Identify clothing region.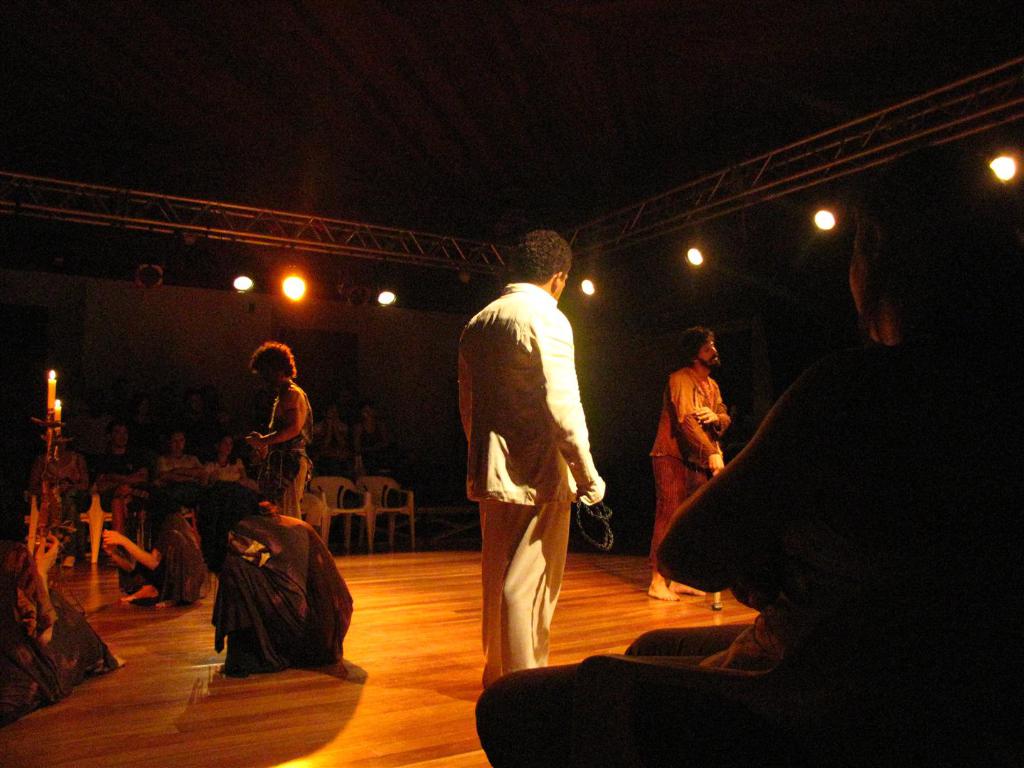
Region: (left=353, top=418, right=387, bottom=479).
